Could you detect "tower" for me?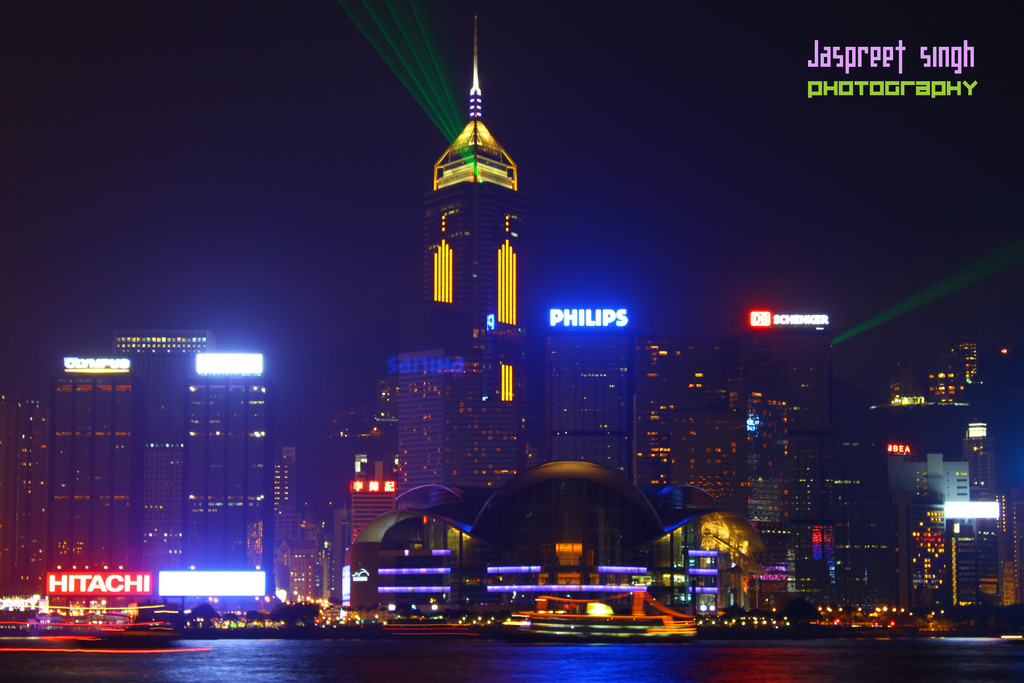
Detection result: (x1=0, y1=1, x2=924, y2=641).
